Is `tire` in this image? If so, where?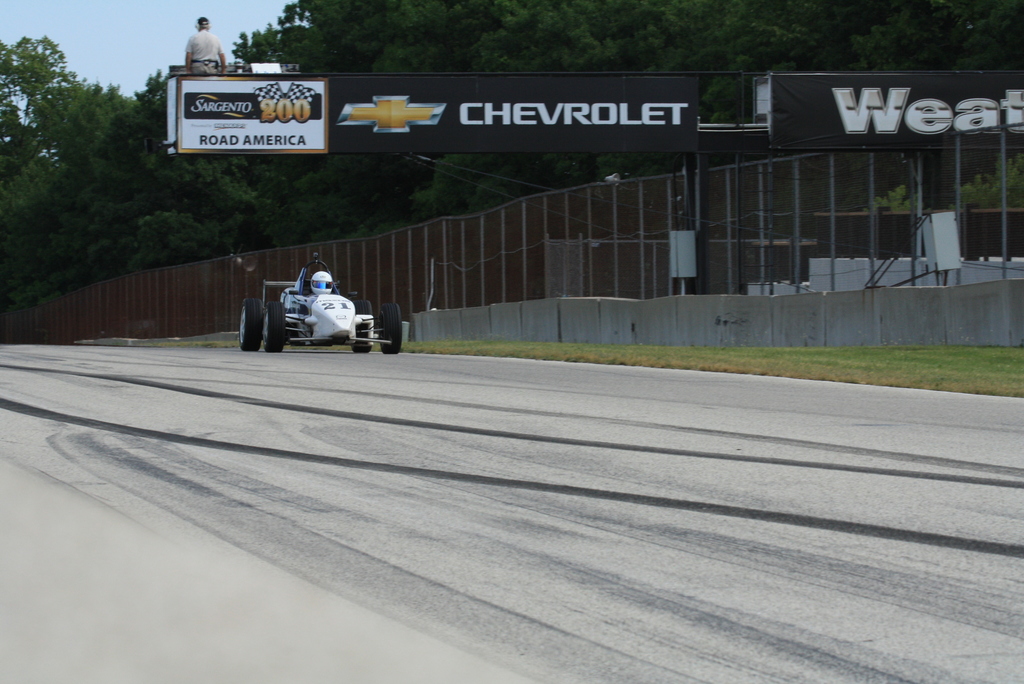
Yes, at bbox=[236, 283, 277, 354].
